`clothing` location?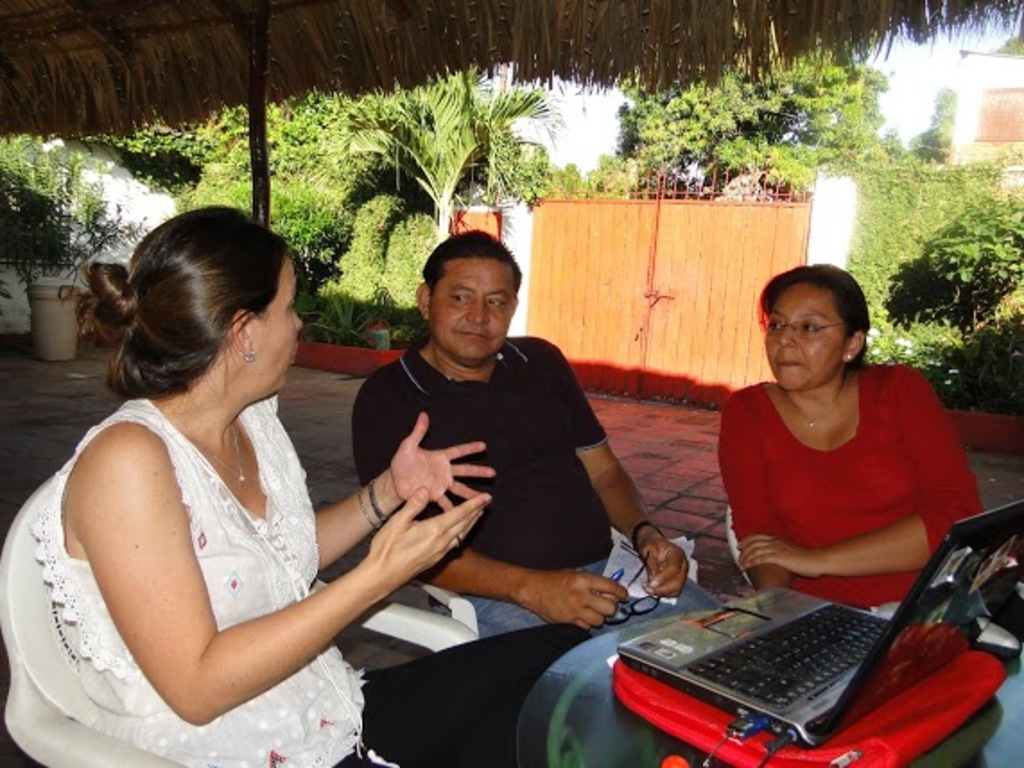
BBox(27, 393, 594, 766)
